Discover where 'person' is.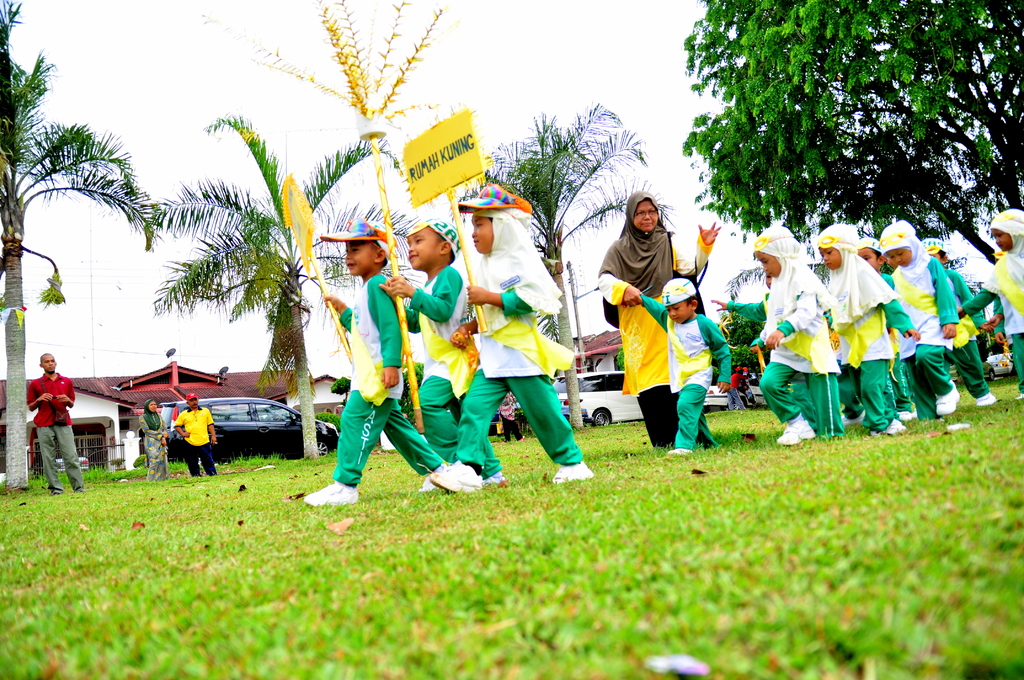
Discovered at rect(646, 280, 730, 458).
